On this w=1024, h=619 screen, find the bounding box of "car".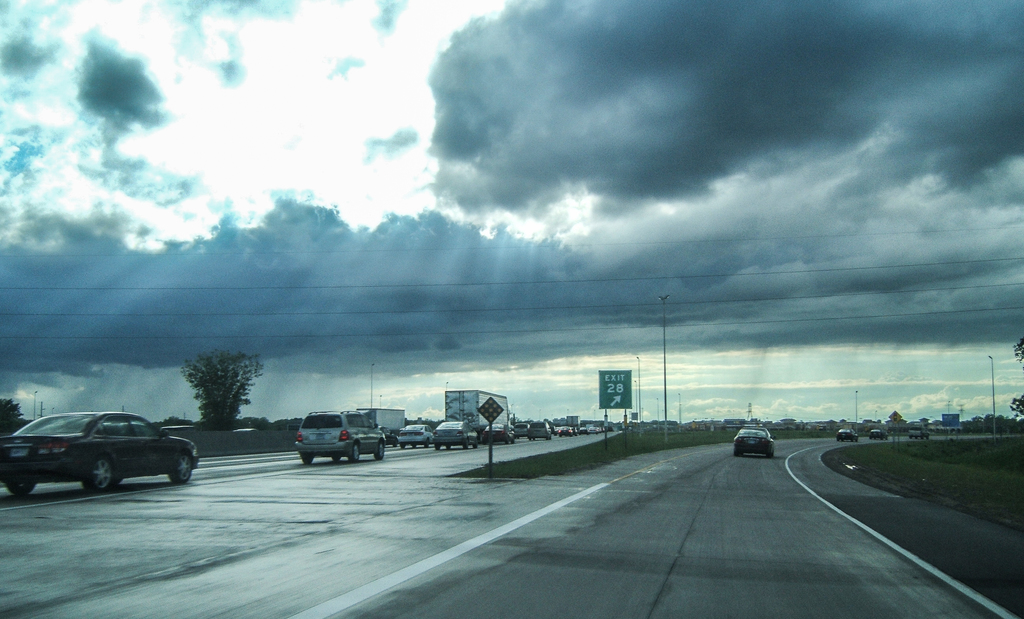
Bounding box: bbox=(434, 421, 480, 448).
